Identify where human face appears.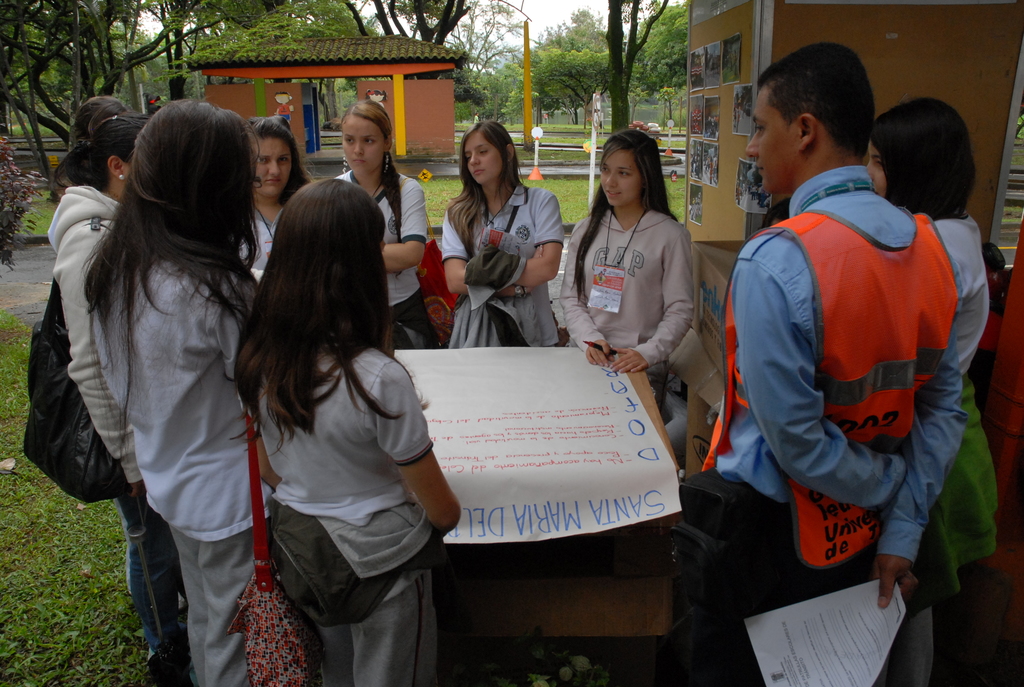
Appears at bbox=(867, 144, 882, 194).
